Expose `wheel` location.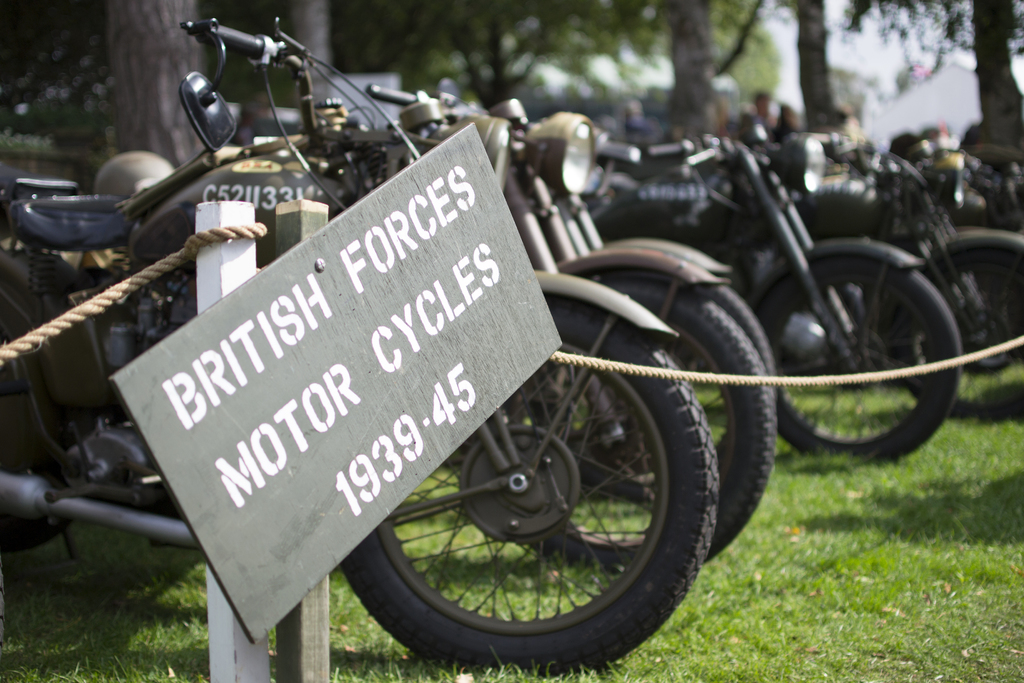
Exposed at rect(526, 281, 776, 500).
